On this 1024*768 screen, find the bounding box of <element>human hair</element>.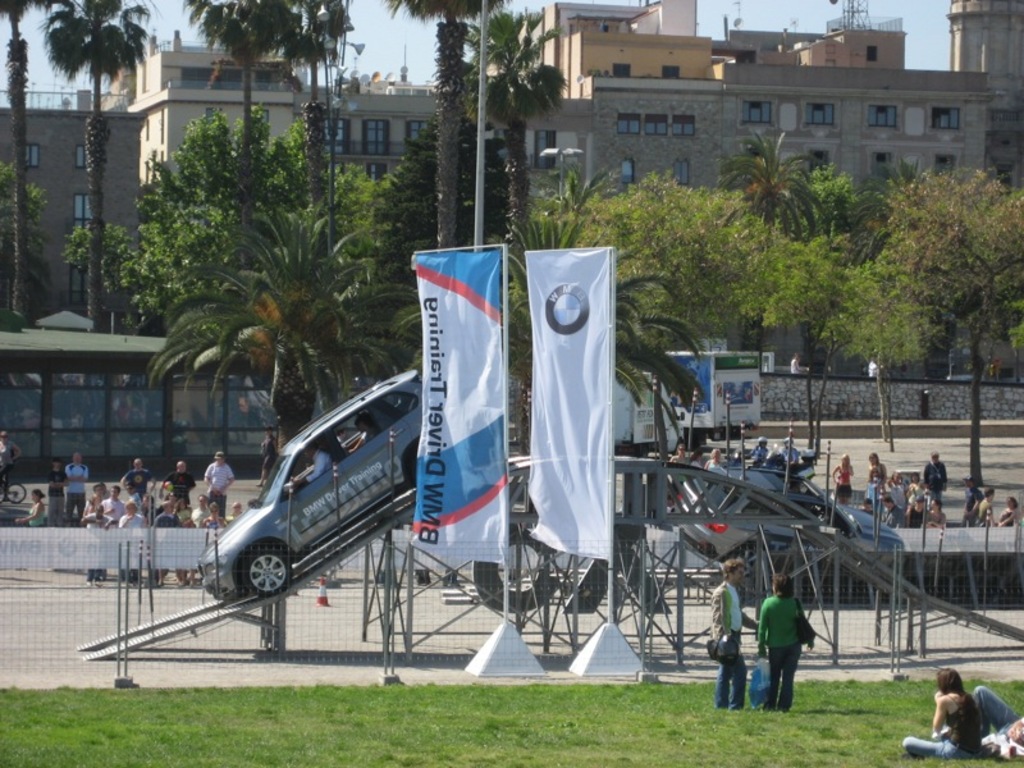
Bounding box: 262 425 274 433.
